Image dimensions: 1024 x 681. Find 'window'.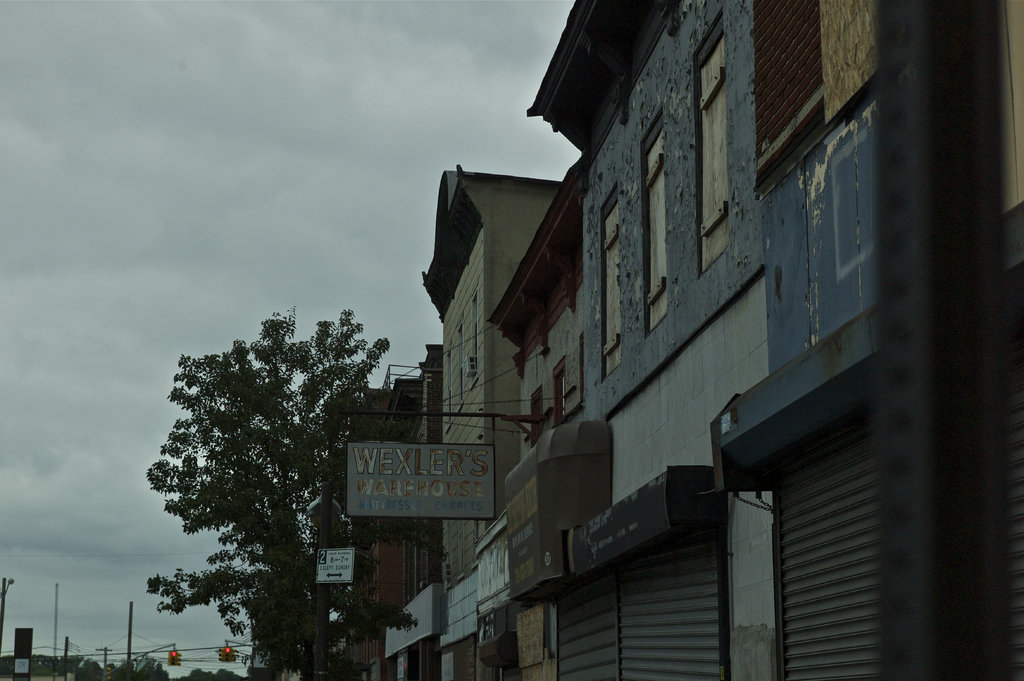
[x1=637, y1=104, x2=666, y2=336].
